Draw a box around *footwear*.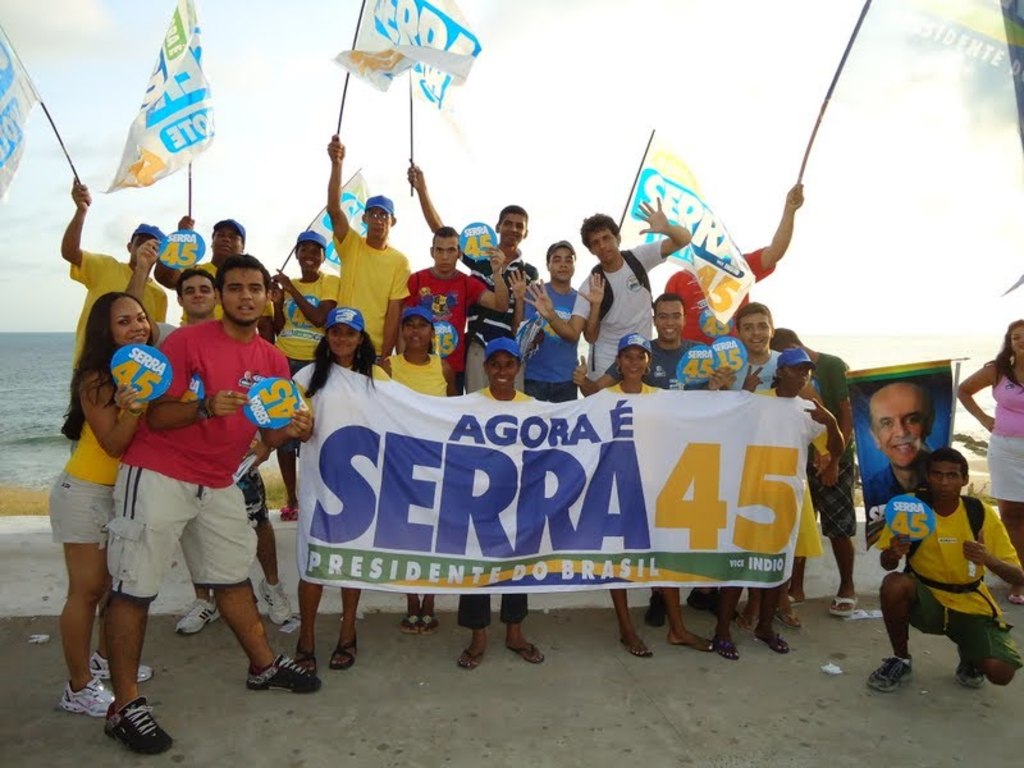
bbox(957, 645, 979, 684).
